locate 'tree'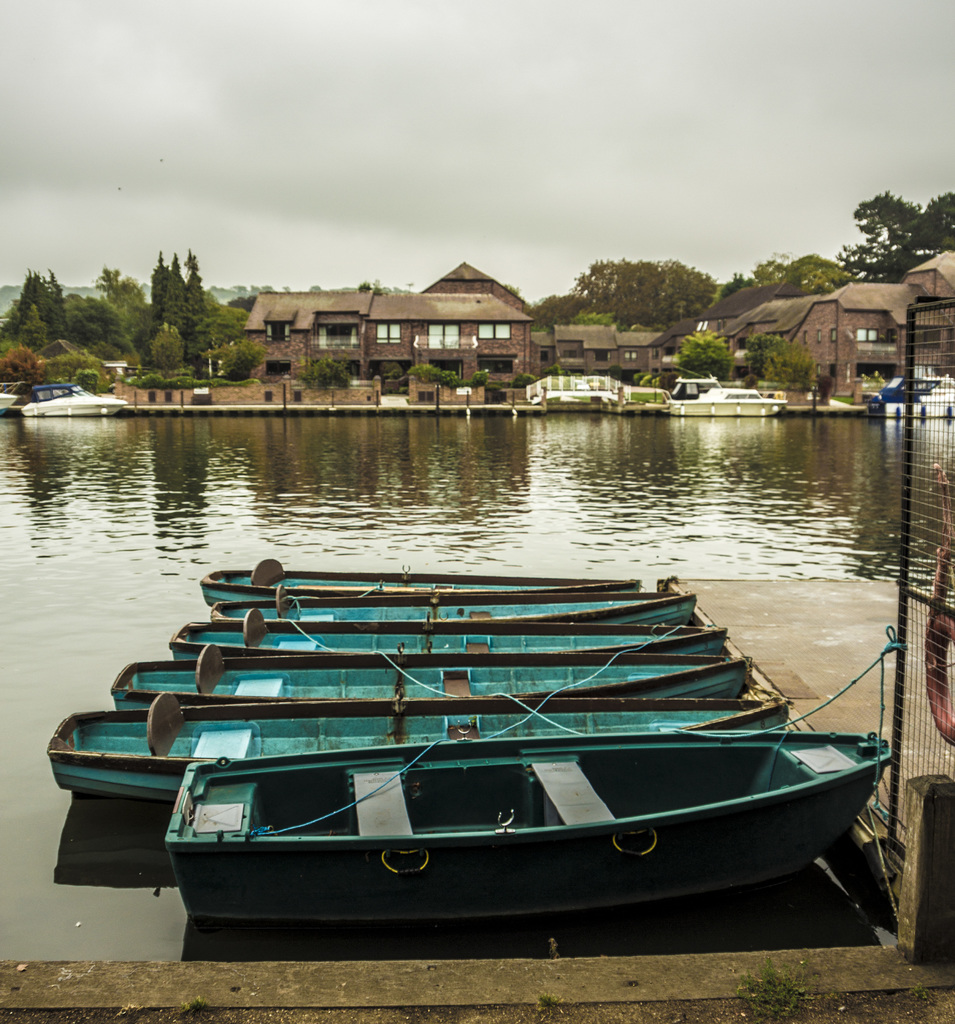
rect(95, 259, 146, 357)
